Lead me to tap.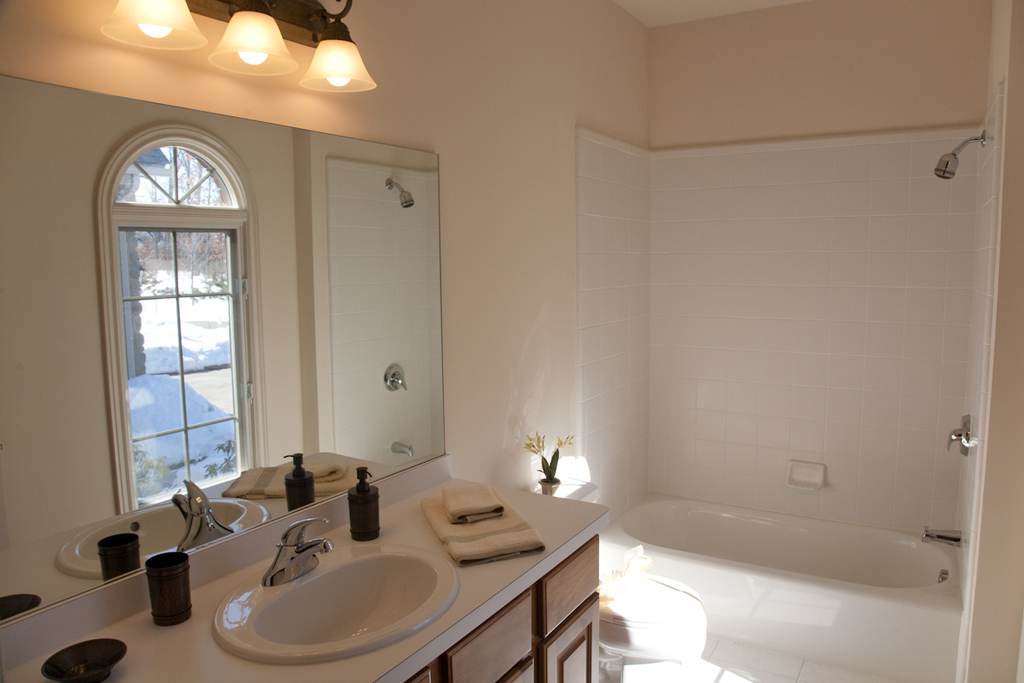
Lead to bbox(262, 513, 335, 586).
